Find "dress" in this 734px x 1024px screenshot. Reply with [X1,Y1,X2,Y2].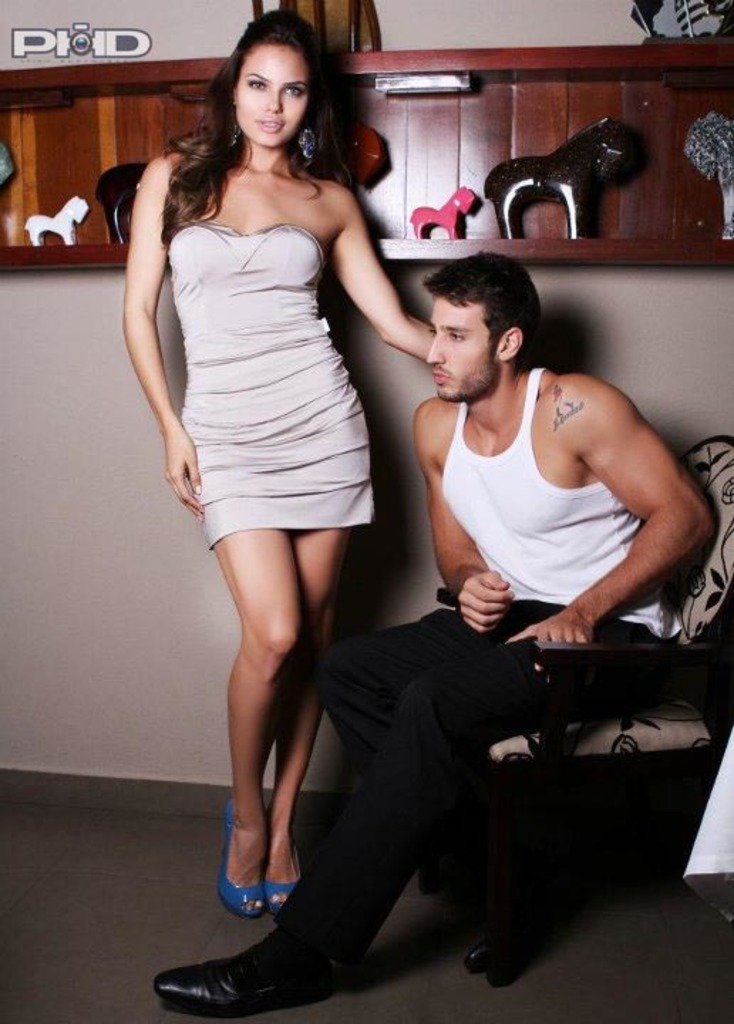
[182,223,377,553].
